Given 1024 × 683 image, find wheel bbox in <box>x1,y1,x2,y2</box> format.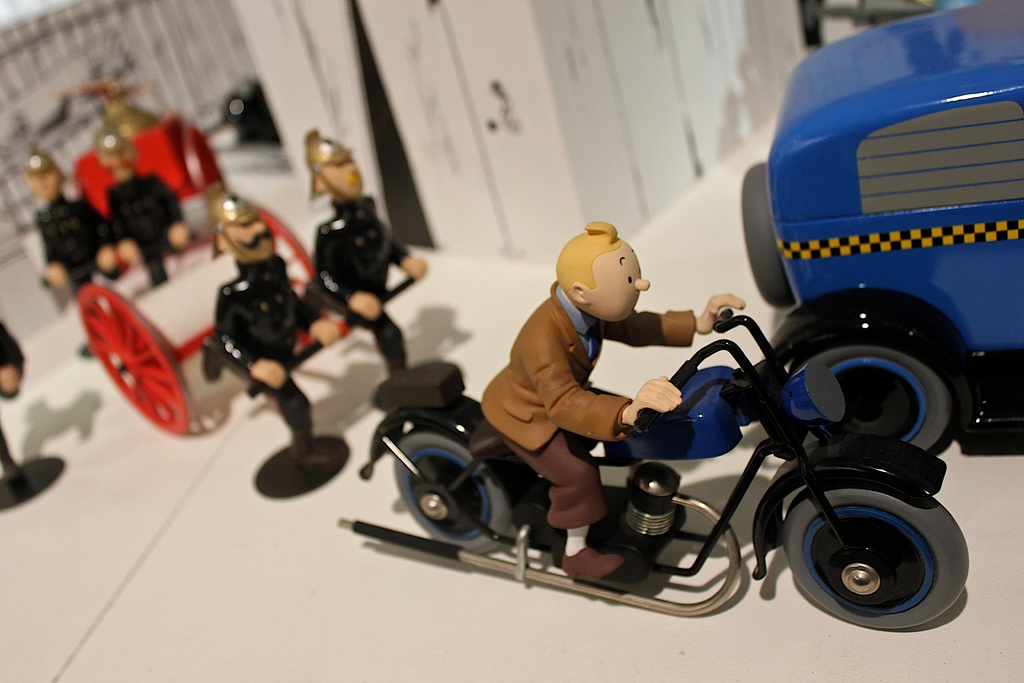
<box>766,292,972,474</box>.
